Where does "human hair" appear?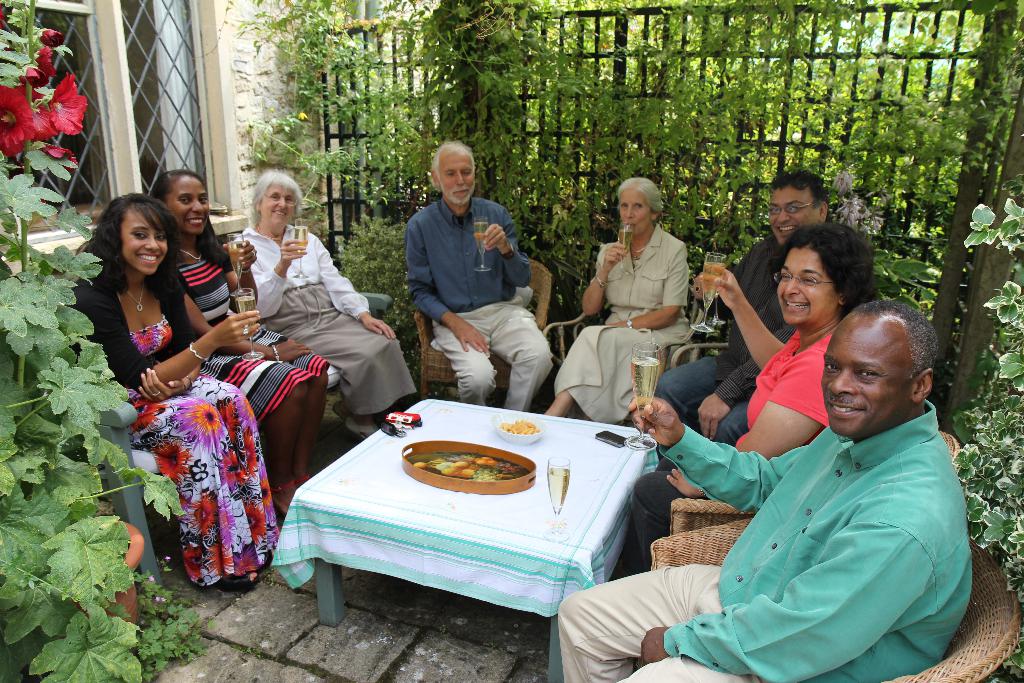
Appears at box(776, 215, 891, 311).
